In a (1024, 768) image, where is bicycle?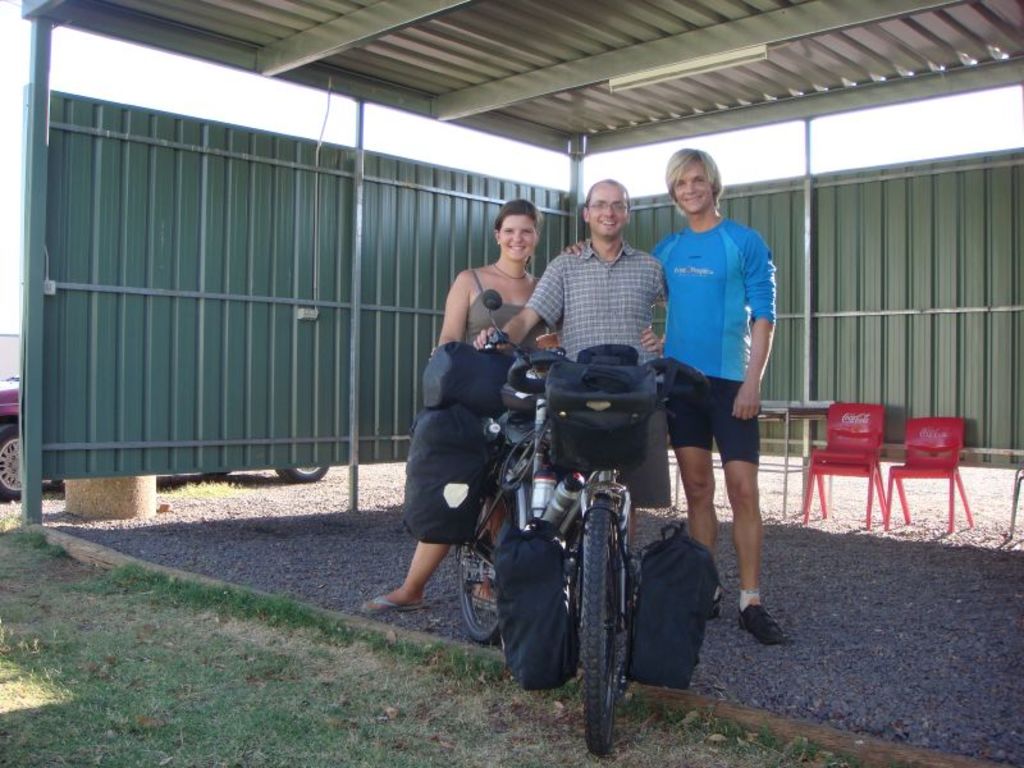
detection(451, 288, 700, 754).
